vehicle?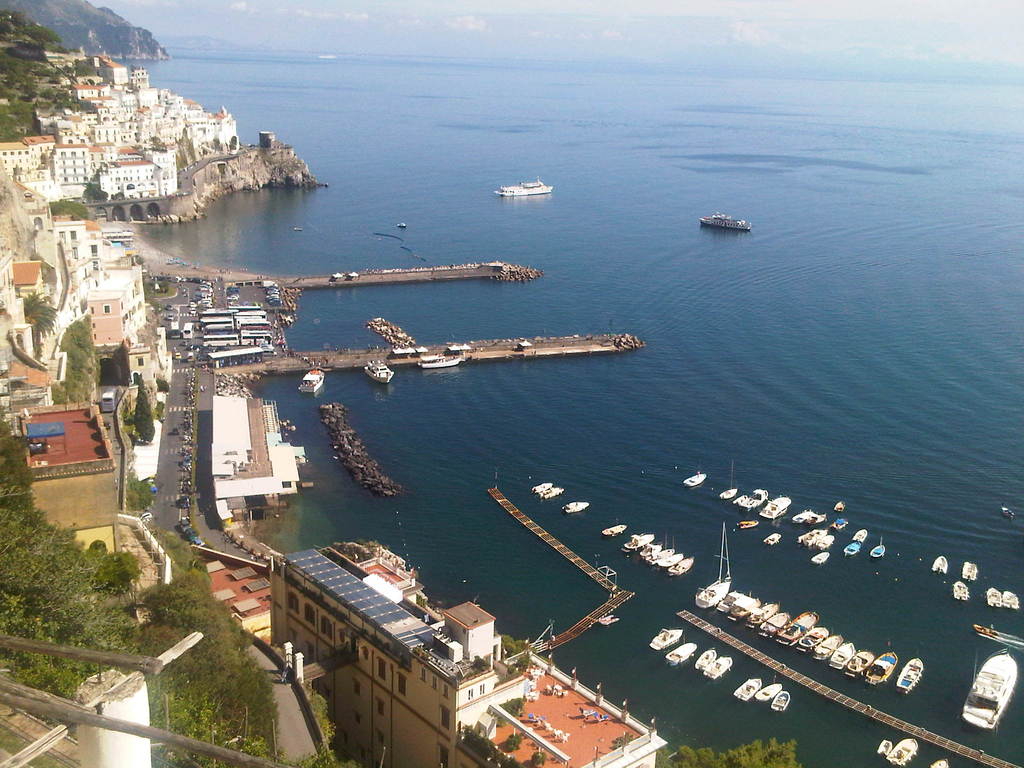
pyautogui.locateOnScreen(704, 655, 734, 680)
